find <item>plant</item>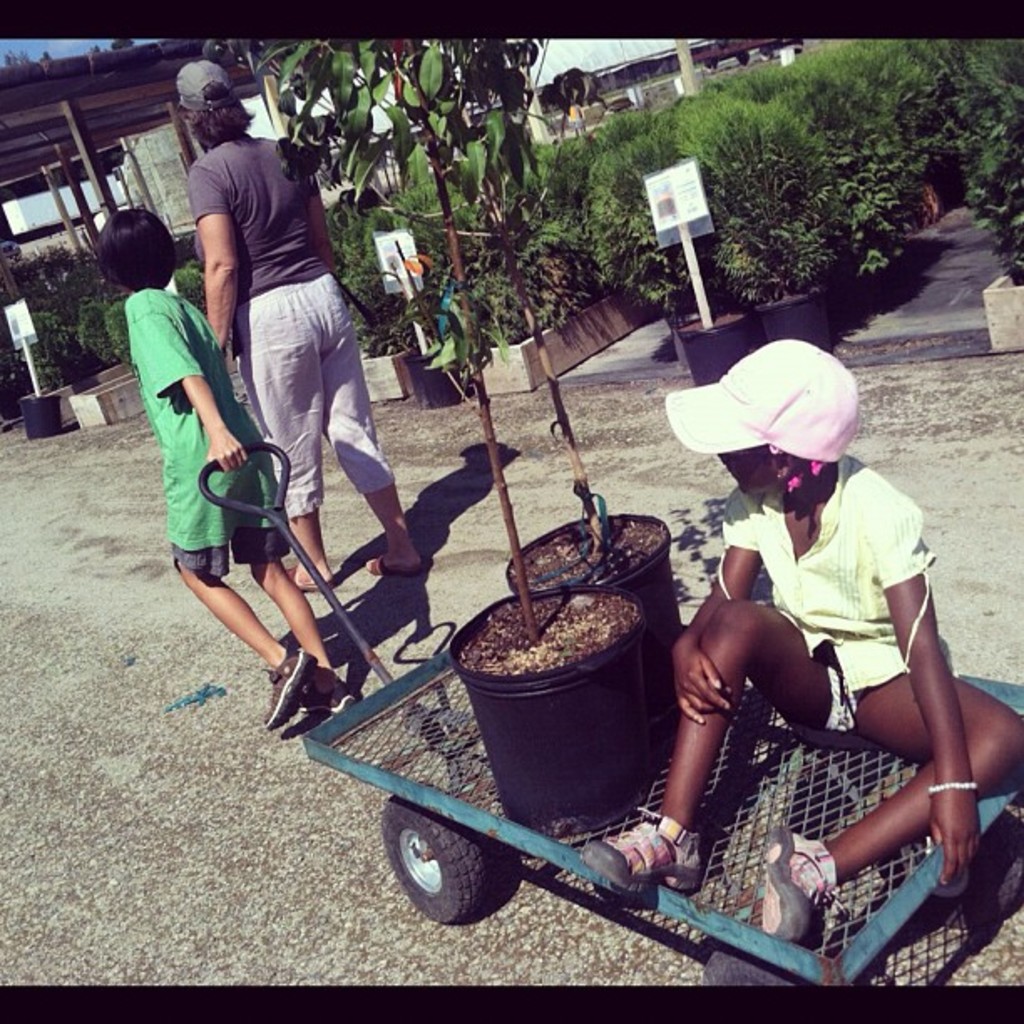
x1=72 y1=284 x2=120 y2=363
